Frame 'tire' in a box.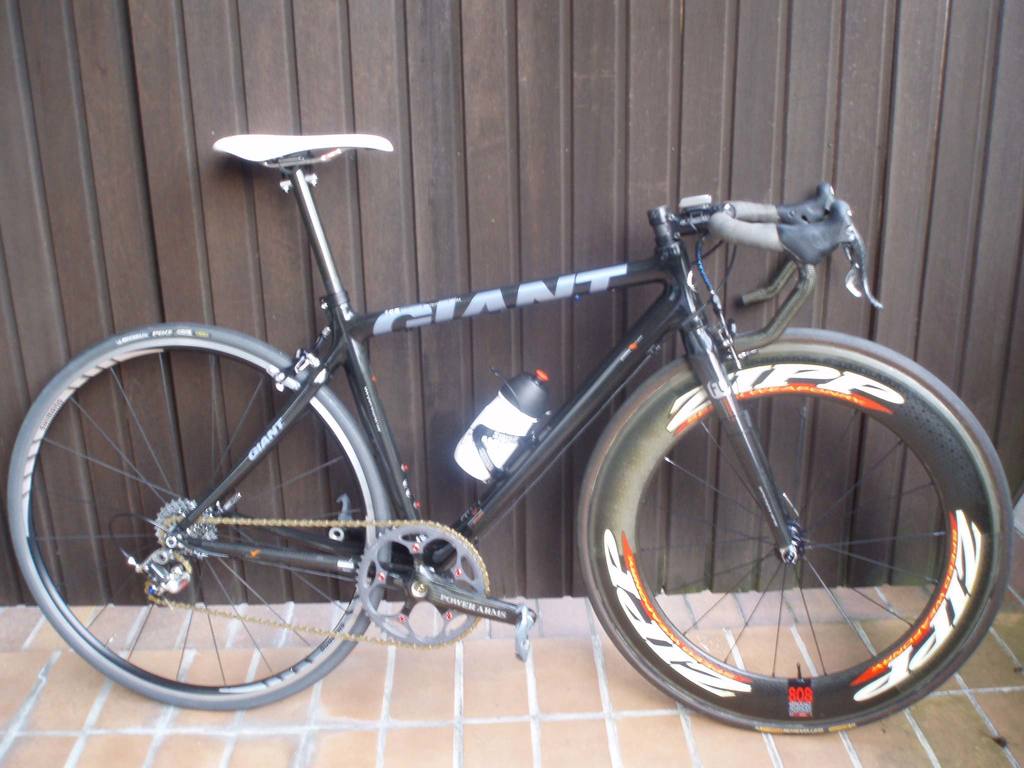
x1=6, y1=320, x2=394, y2=713.
